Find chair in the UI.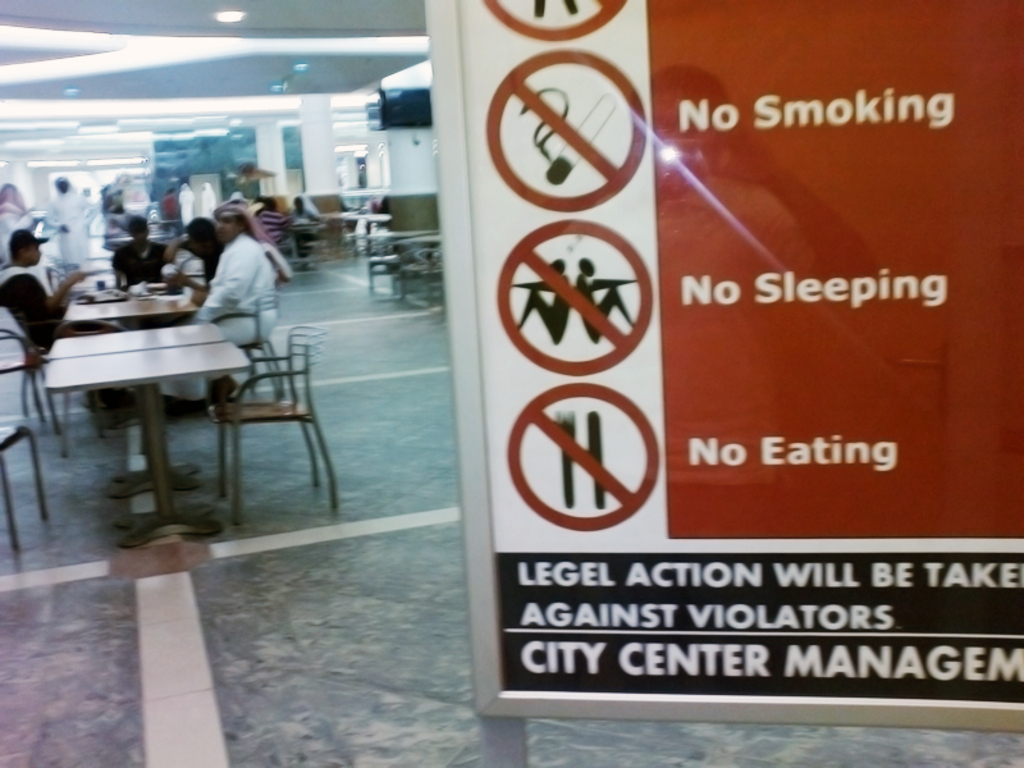
UI element at box=[209, 287, 285, 406].
